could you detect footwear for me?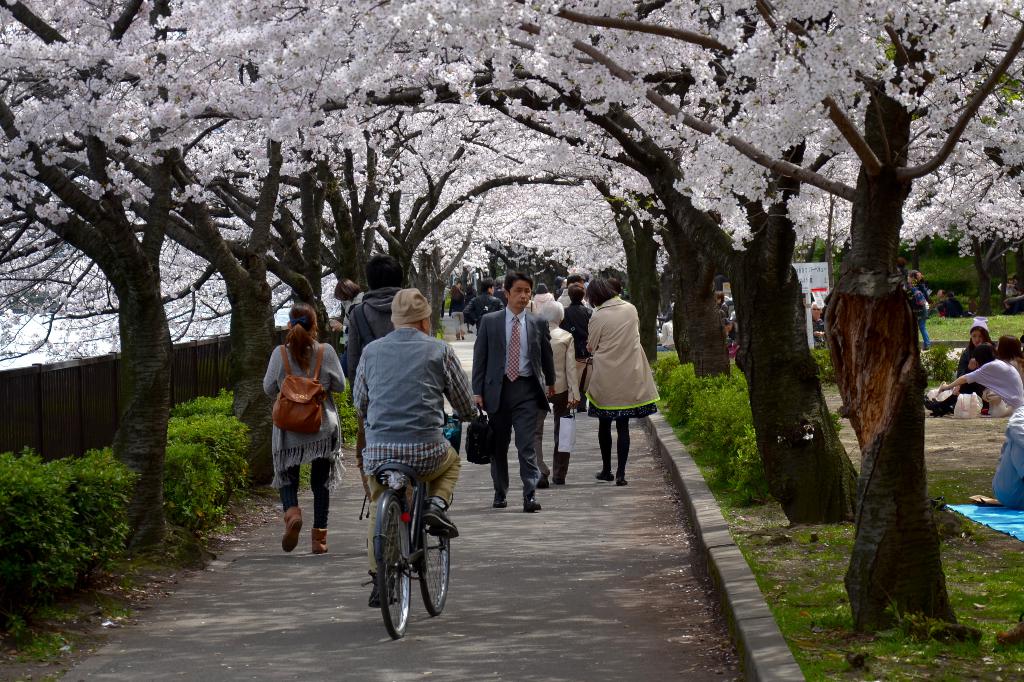
Detection result: [left=420, top=496, right=460, bottom=539].
